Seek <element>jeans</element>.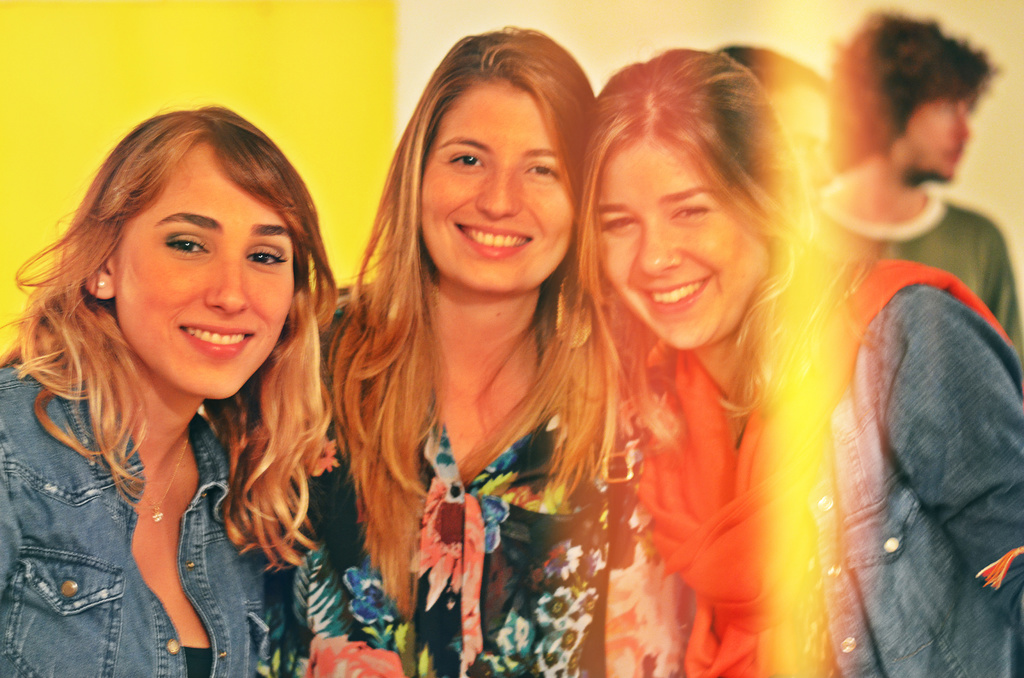
rect(0, 336, 271, 677).
